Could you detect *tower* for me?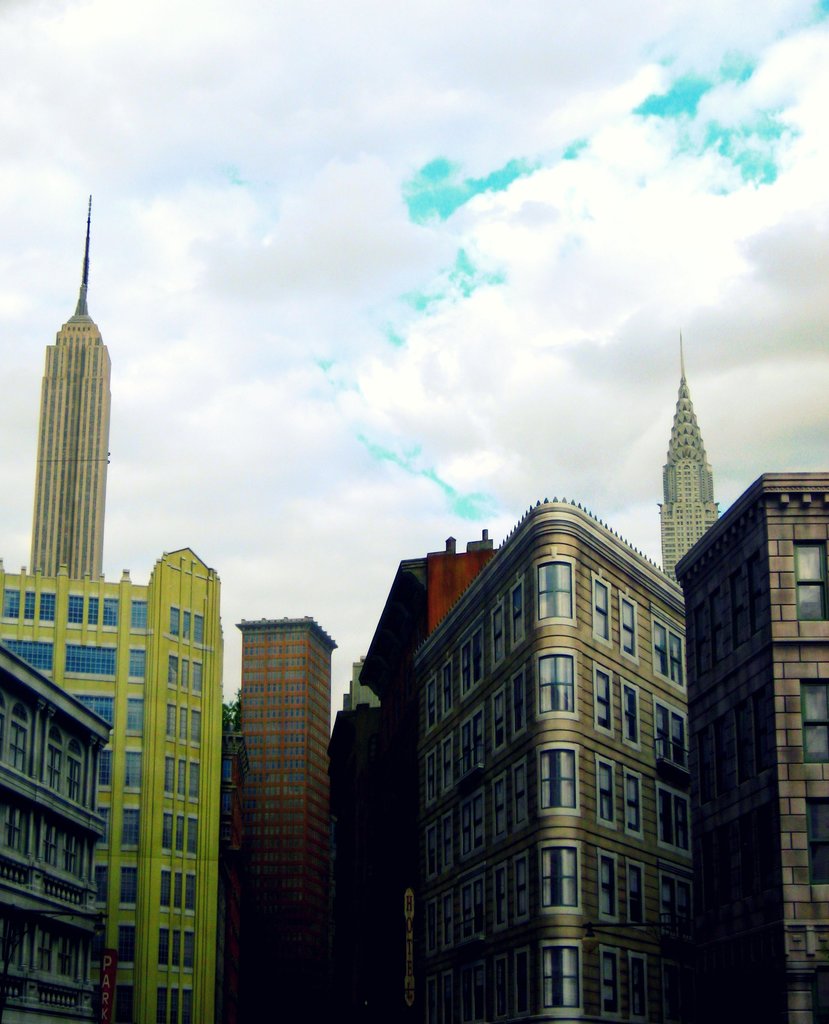
Detection result: rect(24, 192, 111, 582).
